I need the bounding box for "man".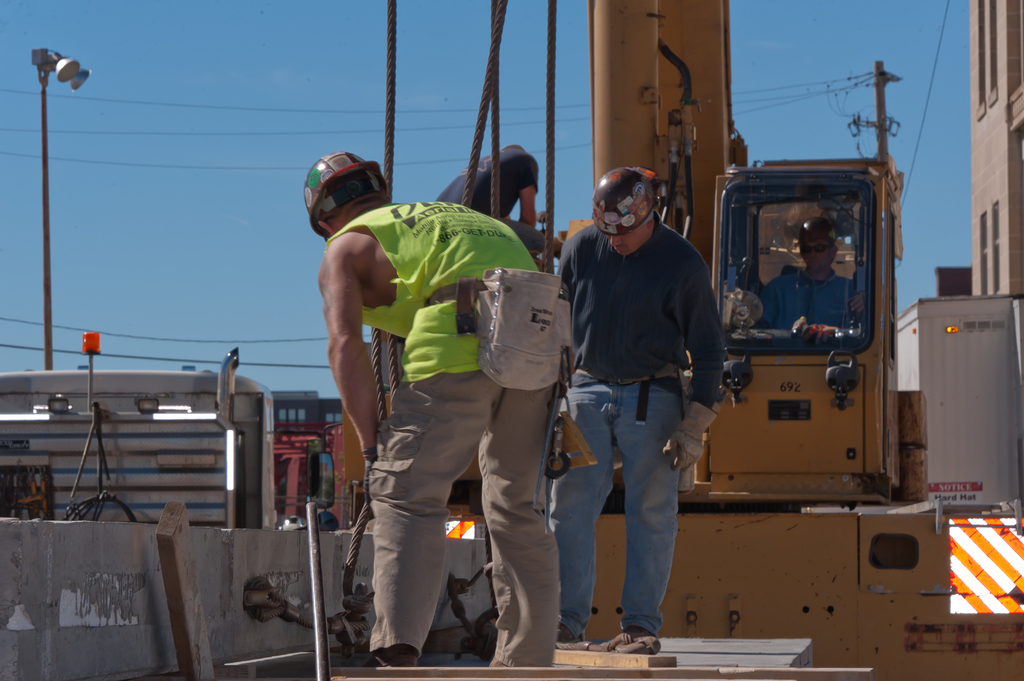
Here it is: {"left": 435, "top": 138, "right": 541, "bottom": 227}.
